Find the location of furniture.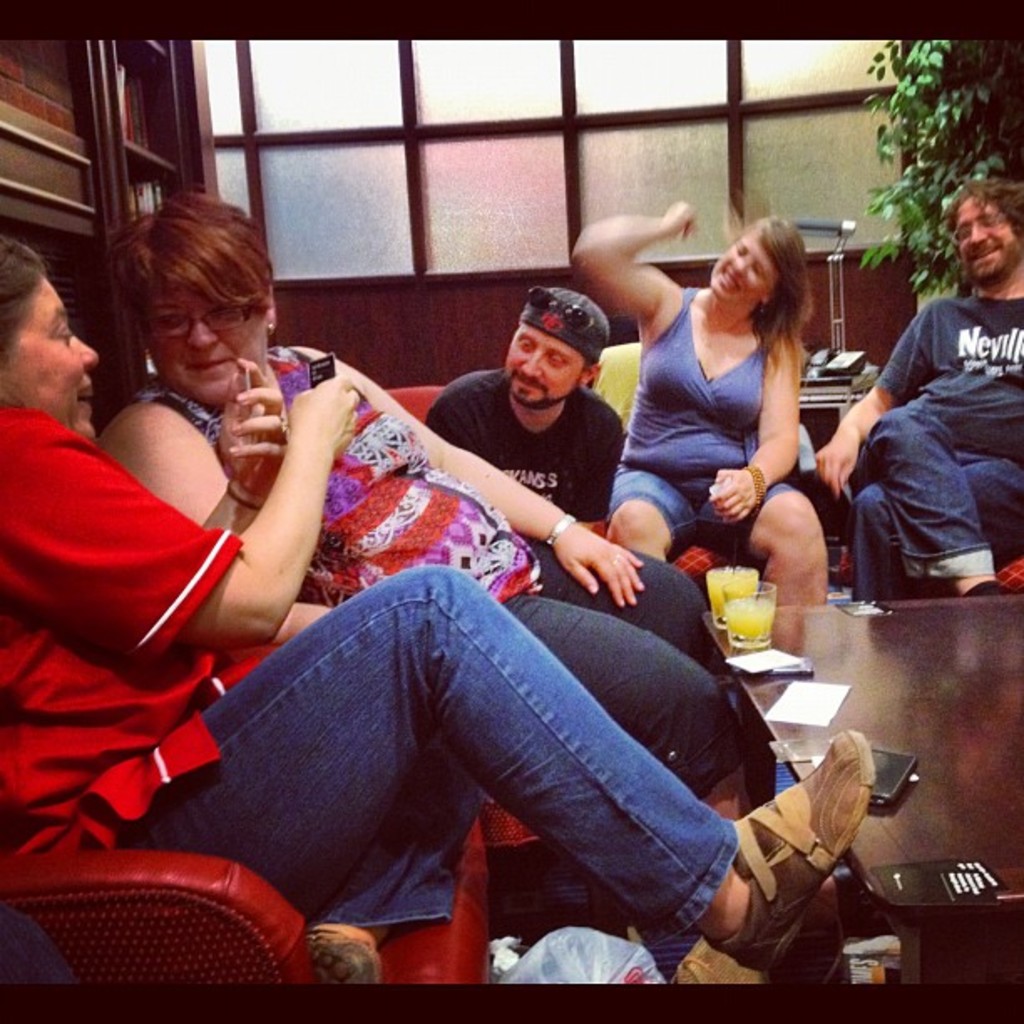
Location: 591 340 823 584.
